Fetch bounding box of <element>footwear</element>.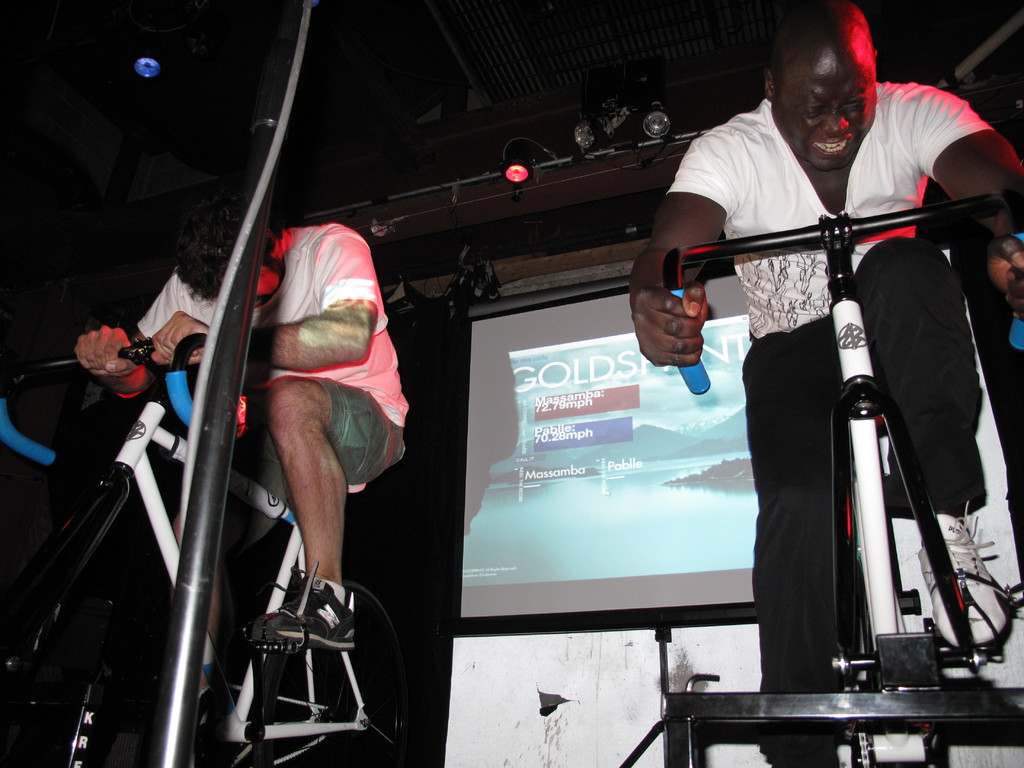
Bbox: BBox(266, 572, 363, 647).
